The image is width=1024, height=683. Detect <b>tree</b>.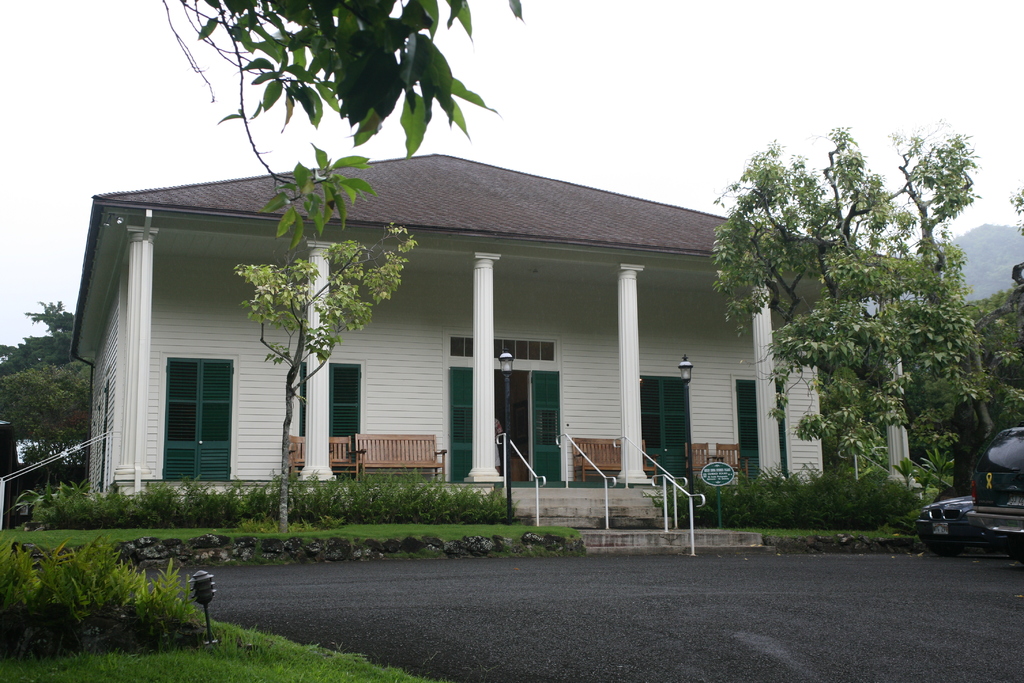
Detection: detection(238, 229, 417, 532).
